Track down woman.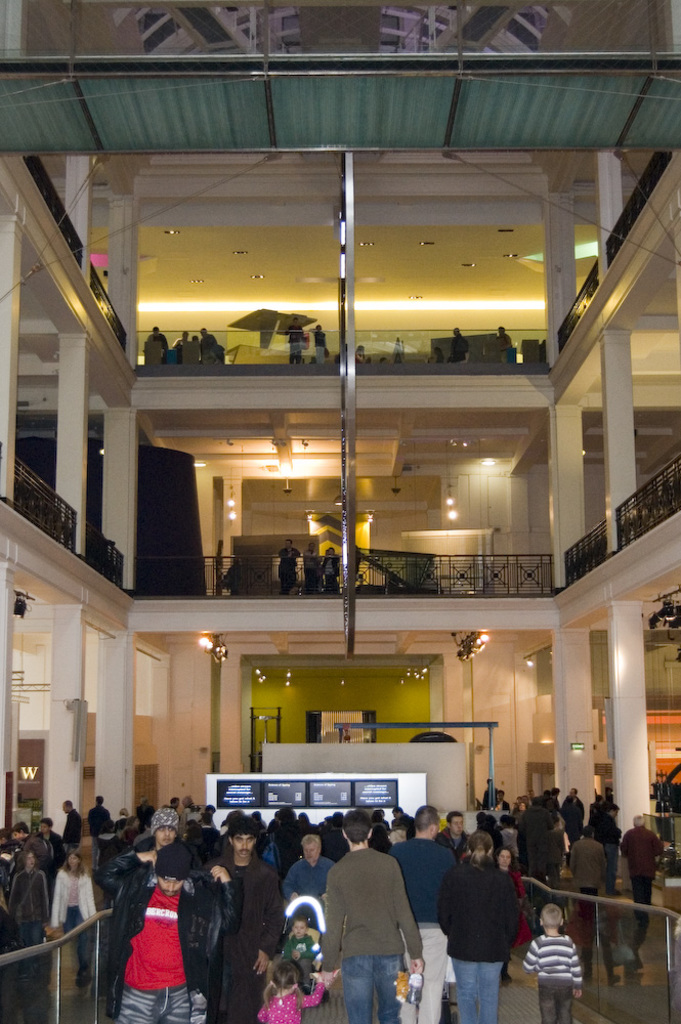
Tracked to x1=494 y1=846 x2=529 y2=989.
